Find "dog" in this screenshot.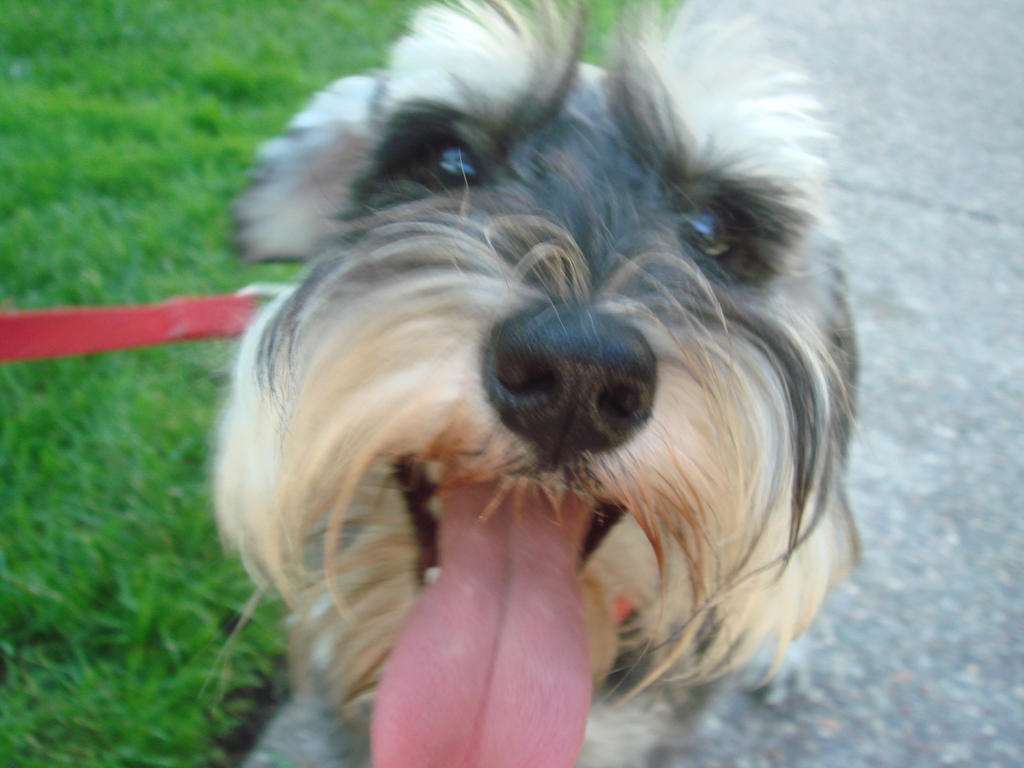
The bounding box for "dog" is box(195, 0, 876, 767).
